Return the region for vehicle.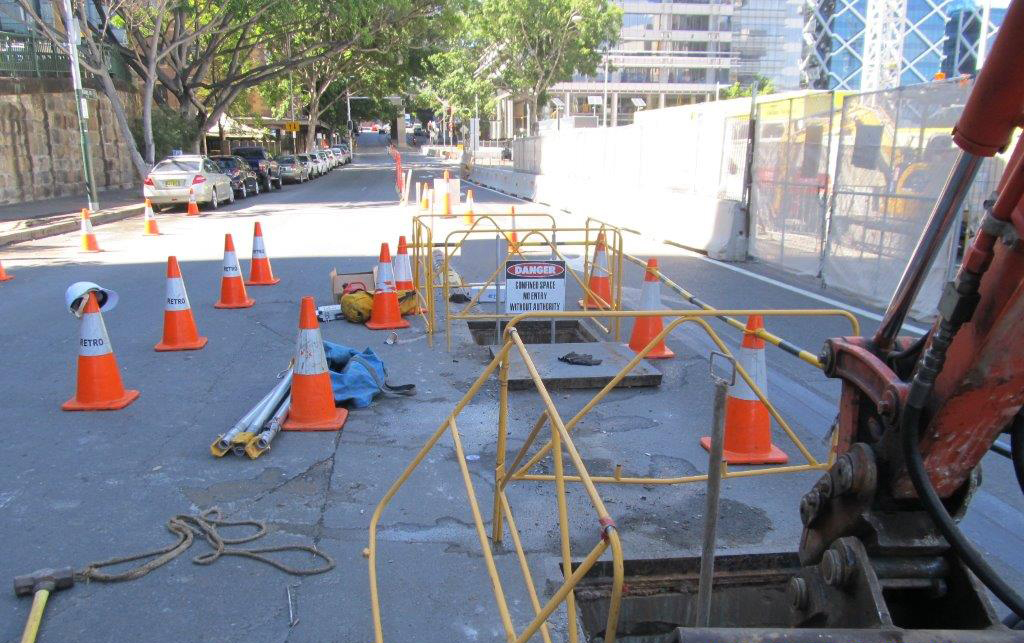
[232, 147, 277, 195].
